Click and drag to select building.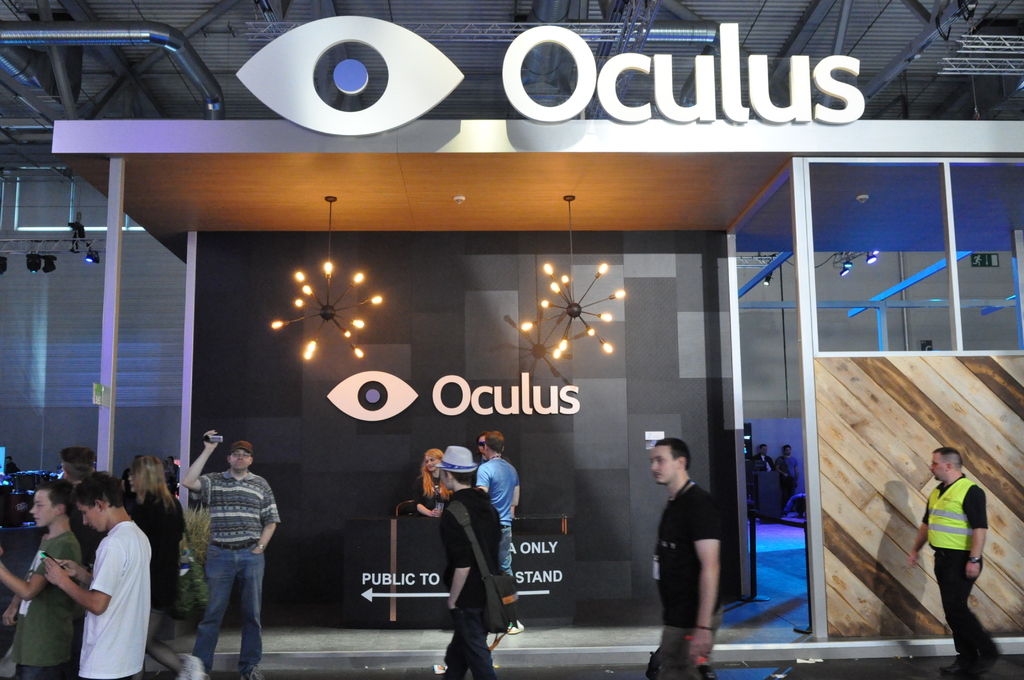
Selection: [0,0,1019,679].
